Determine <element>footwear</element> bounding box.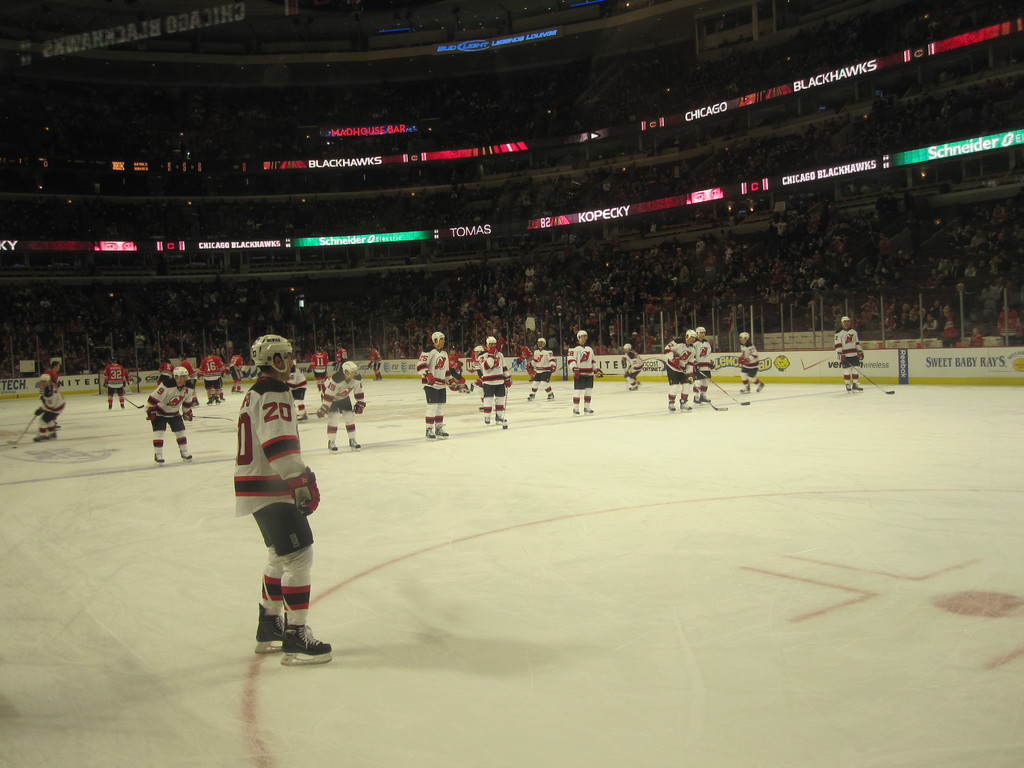
Determined: detection(237, 387, 244, 394).
